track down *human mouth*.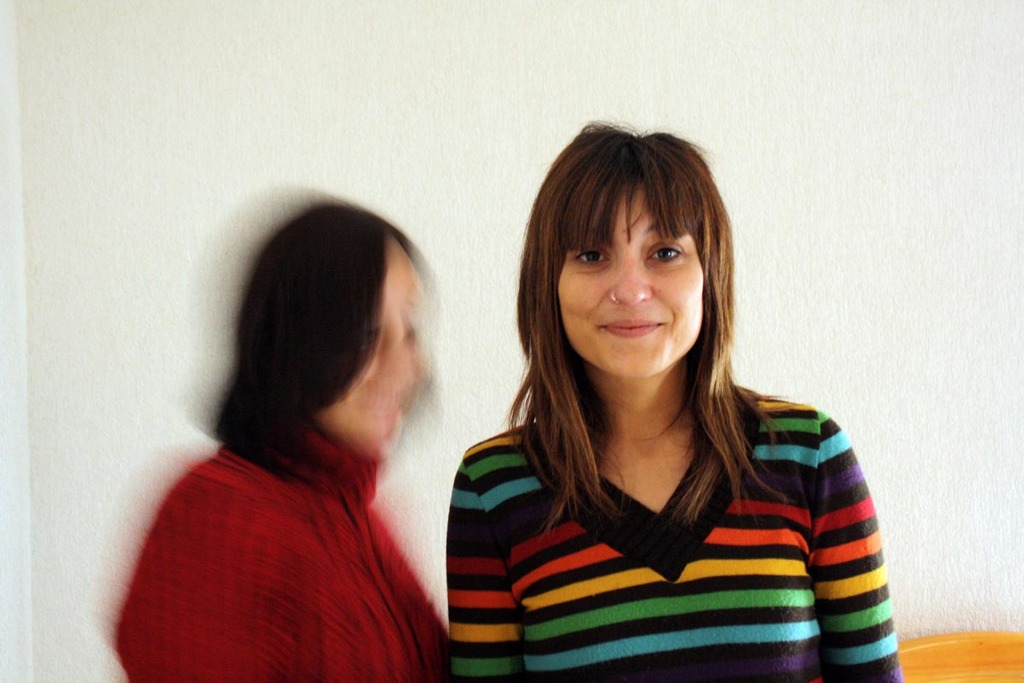
Tracked to (596,317,666,339).
